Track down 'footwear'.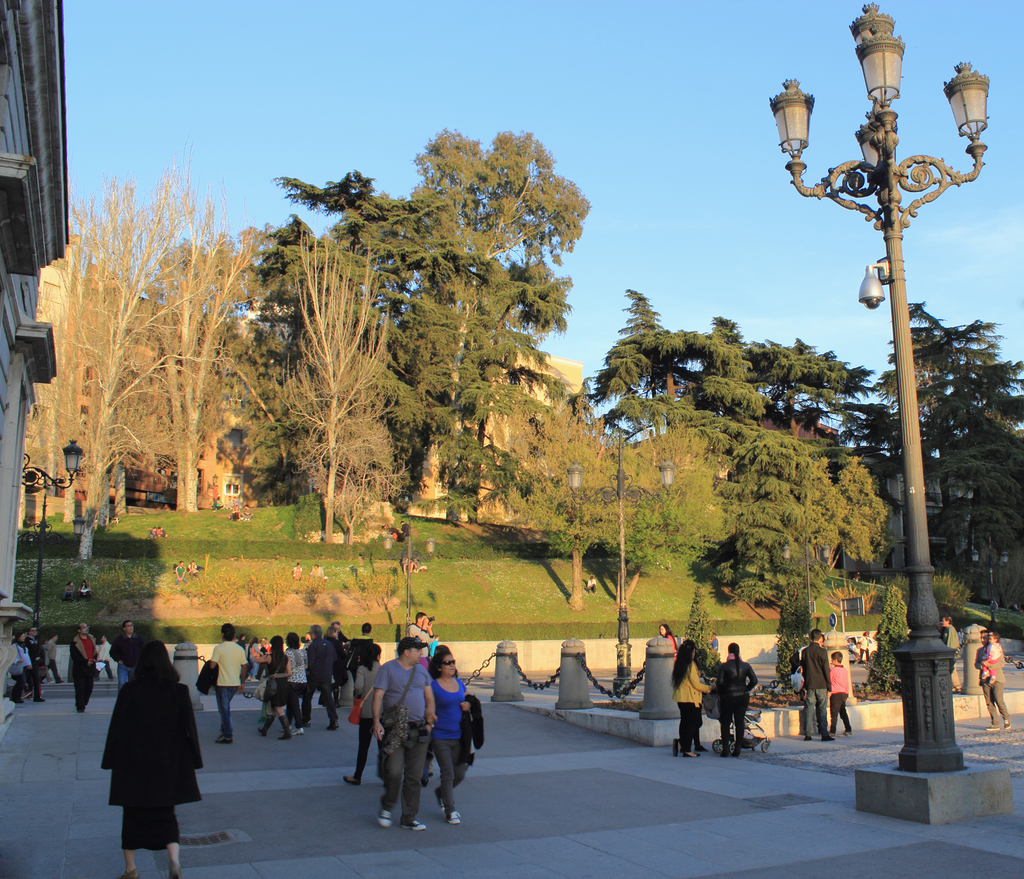
Tracked to pyautogui.locateOnScreen(216, 735, 233, 747).
